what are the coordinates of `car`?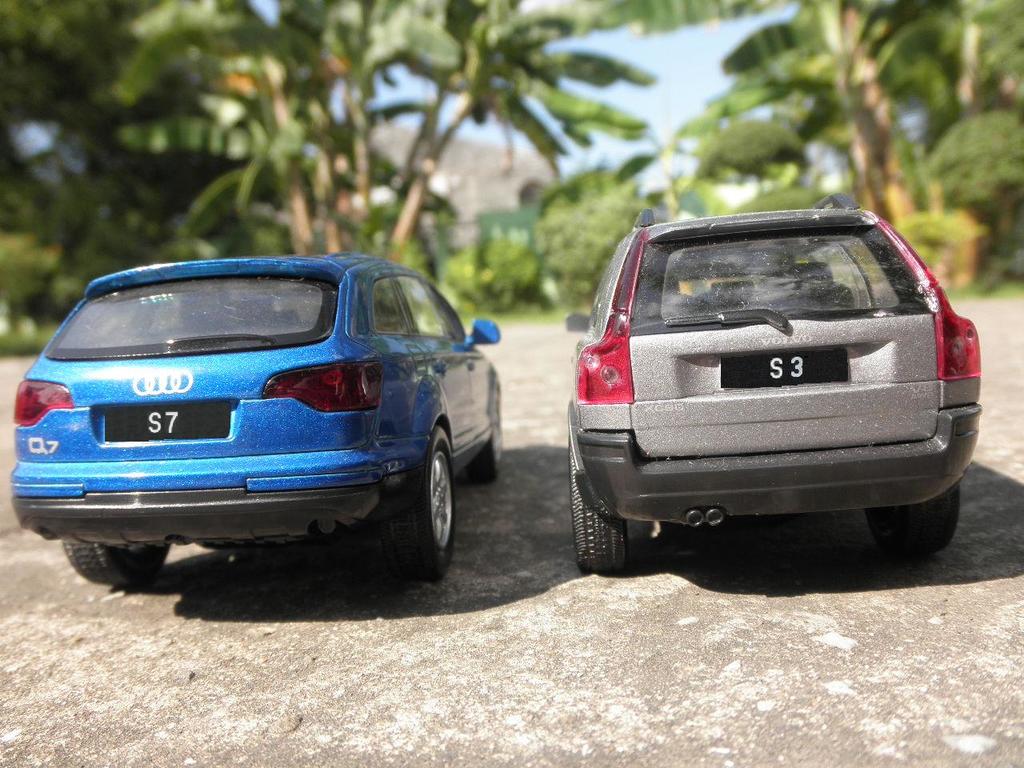
[left=570, top=193, right=983, bottom=570].
